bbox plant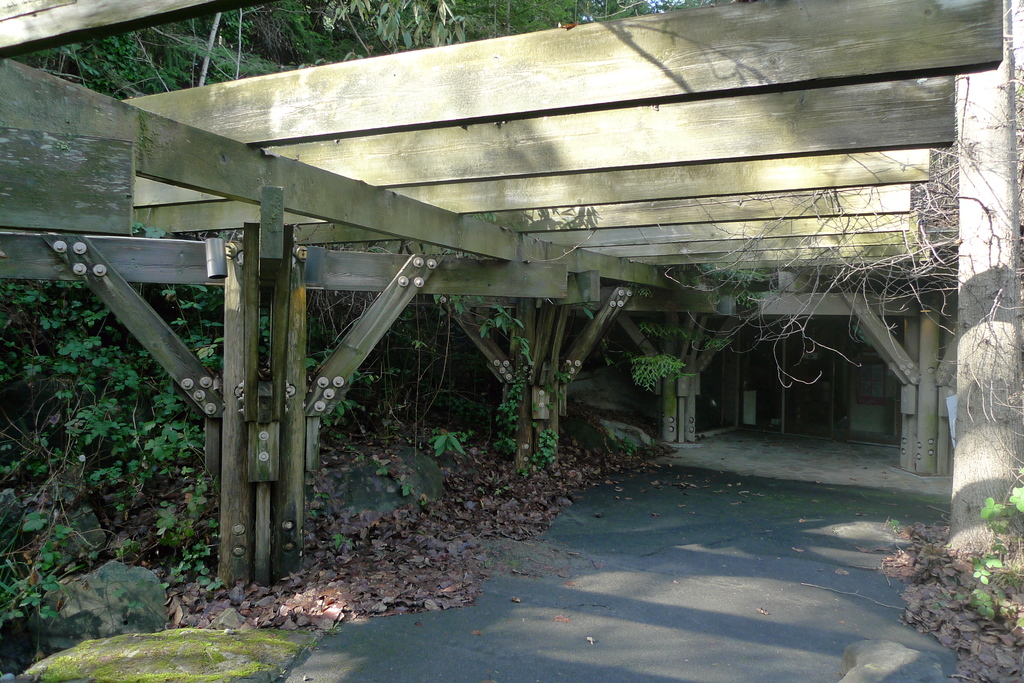
647 298 701 336
